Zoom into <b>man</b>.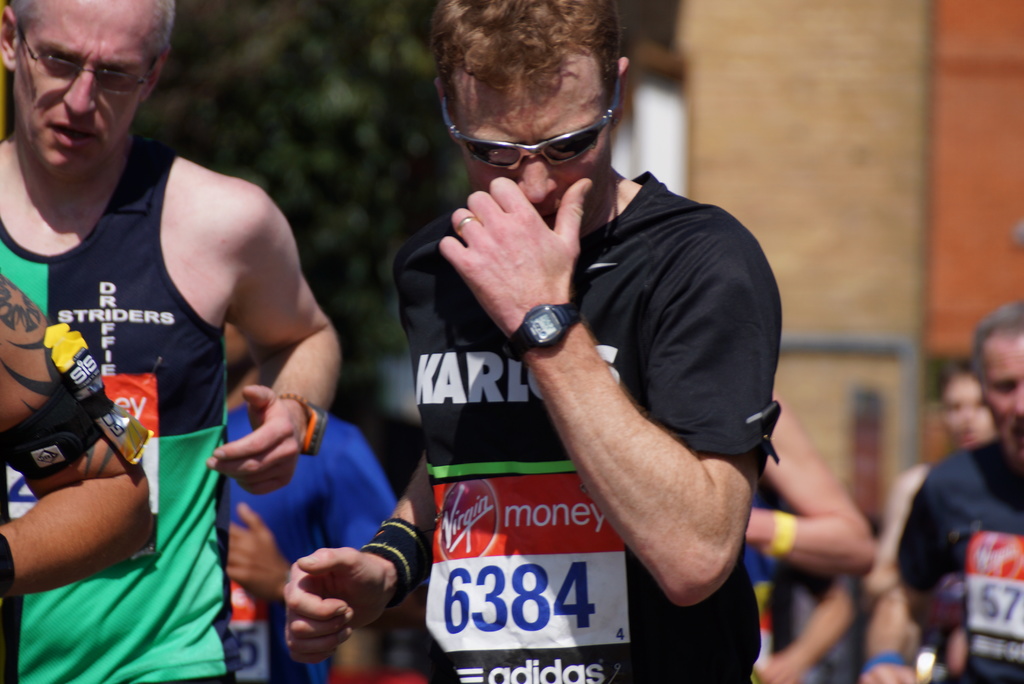
Zoom target: region(872, 358, 996, 678).
